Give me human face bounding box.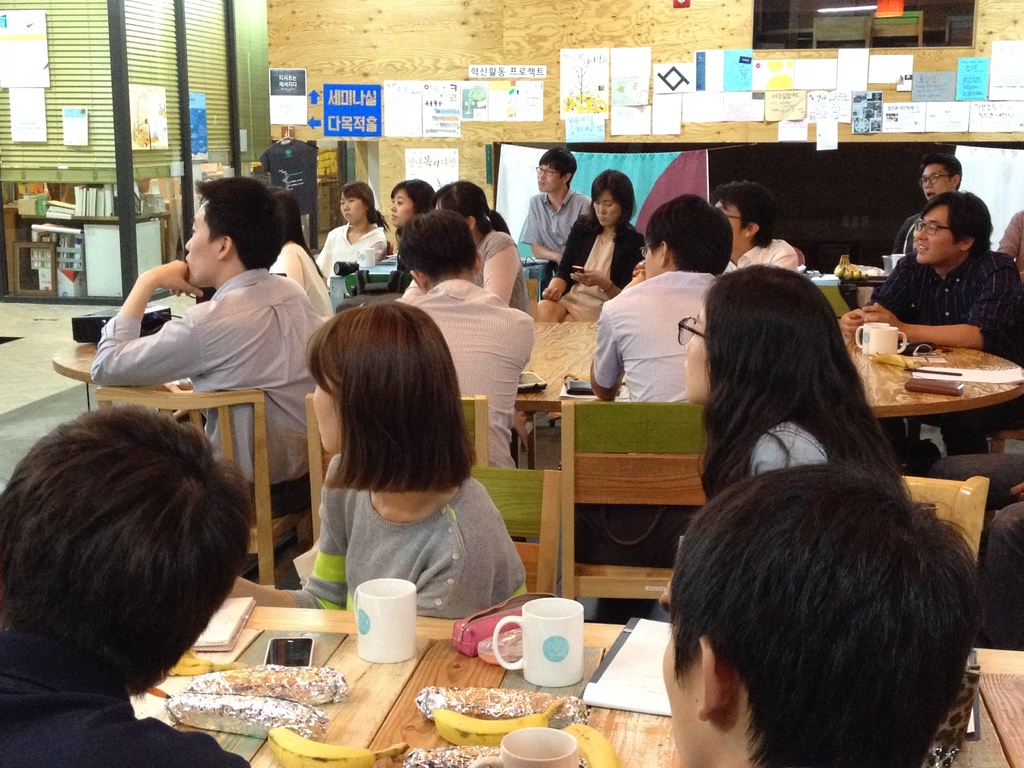
box=[712, 195, 744, 252].
